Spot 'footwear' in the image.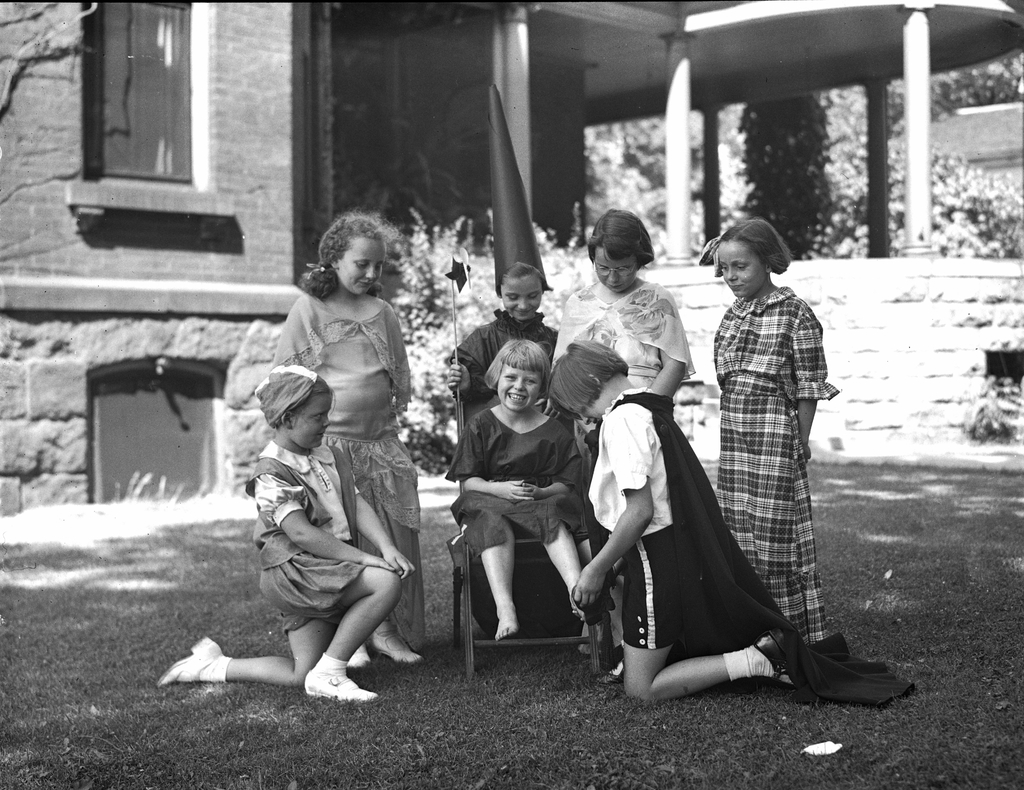
'footwear' found at rect(753, 631, 803, 691).
